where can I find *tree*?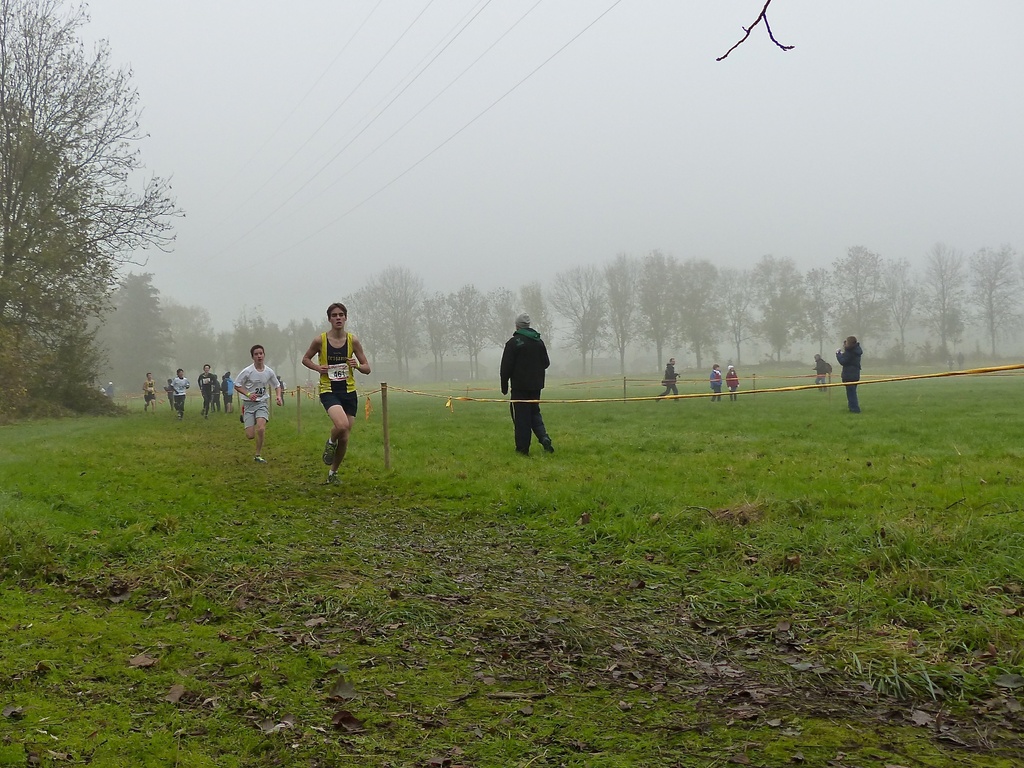
You can find it at <region>173, 302, 209, 386</region>.
